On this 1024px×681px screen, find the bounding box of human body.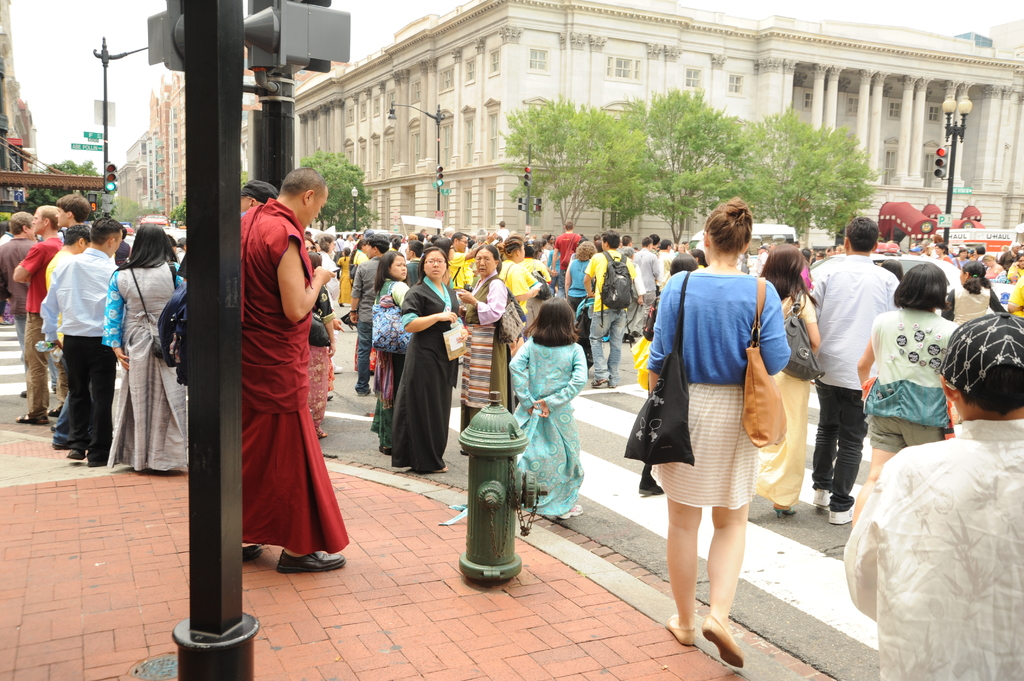
Bounding box: left=938, top=284, right=1004, bottom=327.
